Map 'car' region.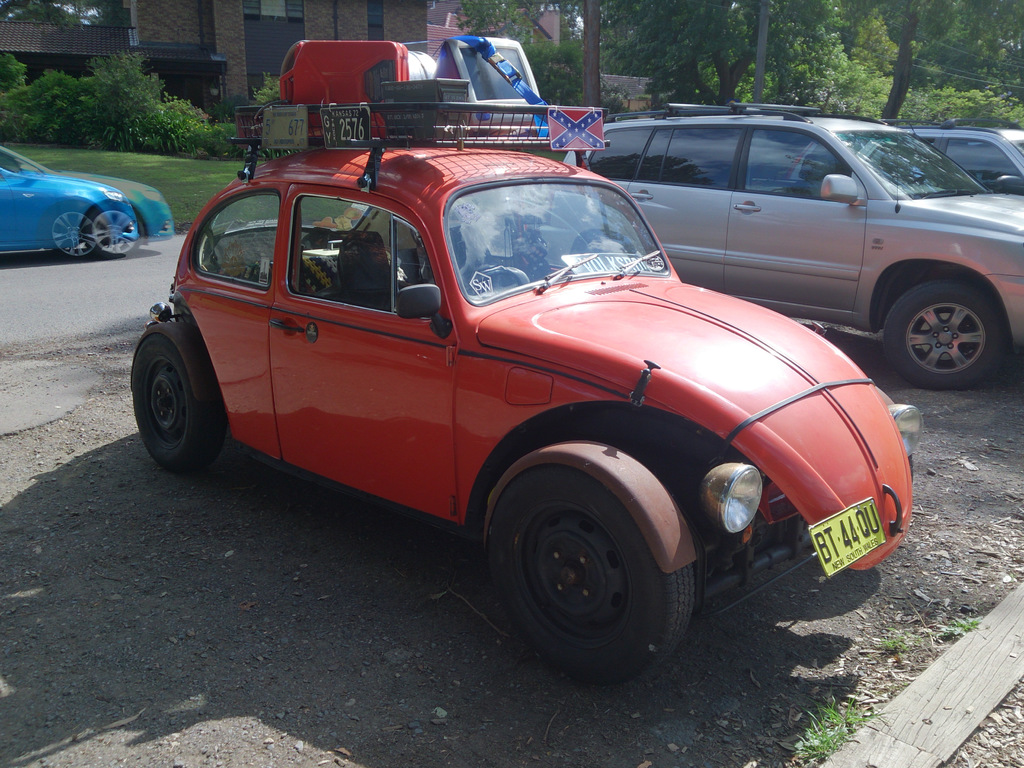
Mapped to (544,100,1023,389).
